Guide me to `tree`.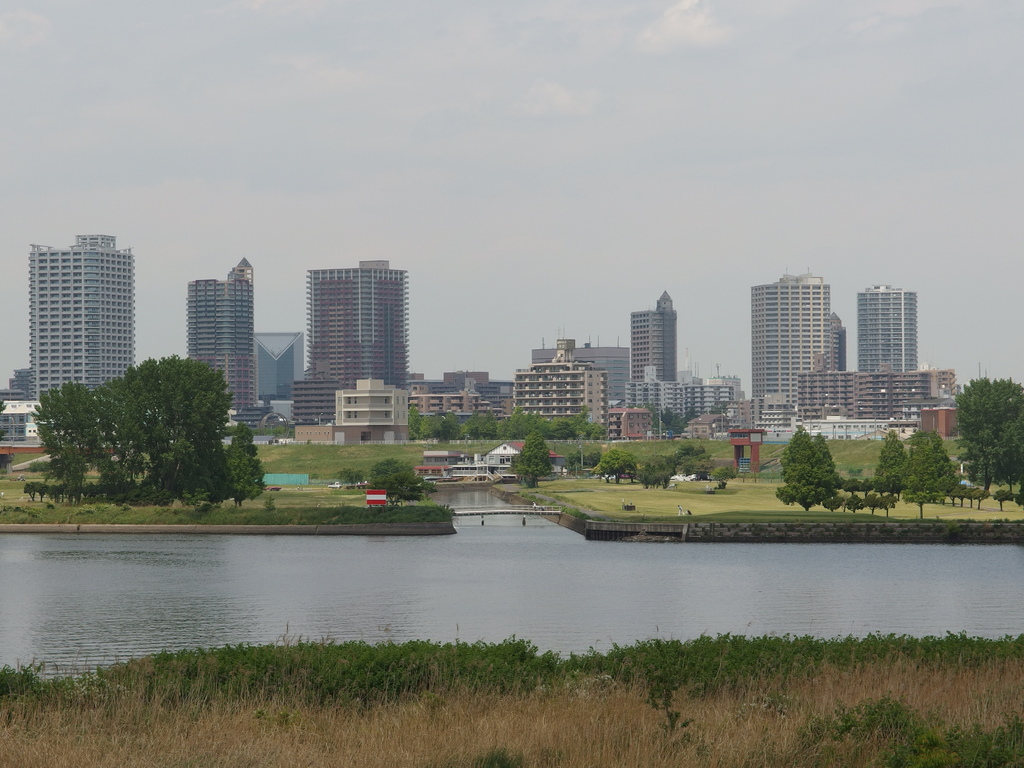
Guidance: 598 450 640 488.
